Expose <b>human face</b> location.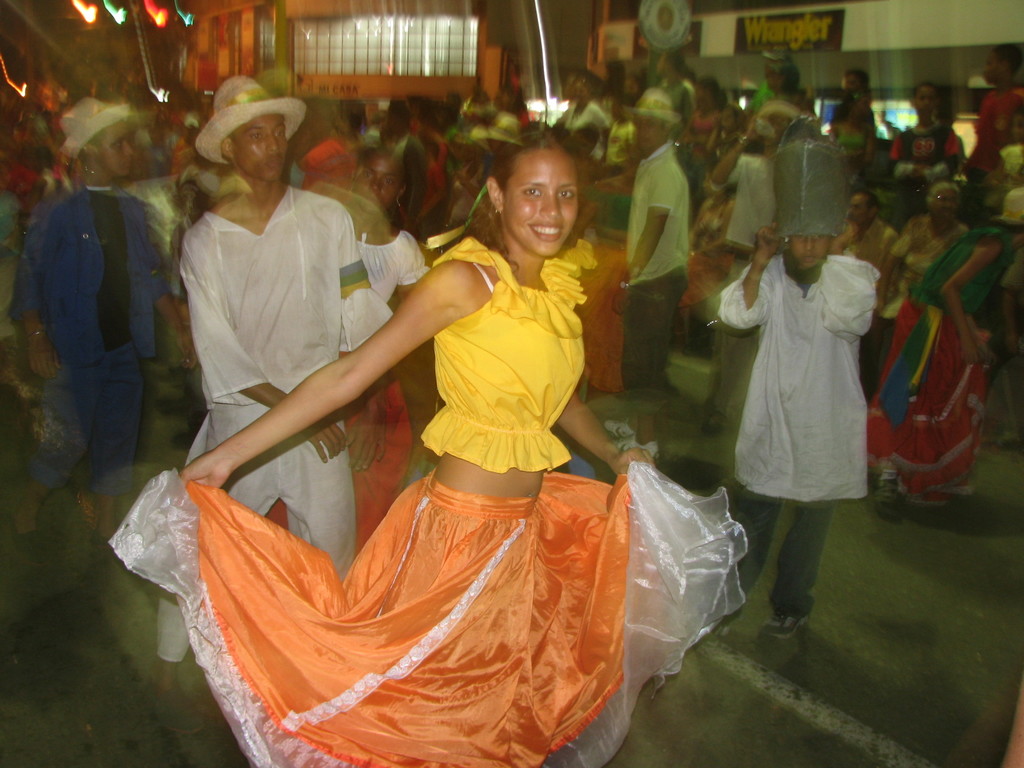
Exposed at <box>935,191,957,220</box>.
